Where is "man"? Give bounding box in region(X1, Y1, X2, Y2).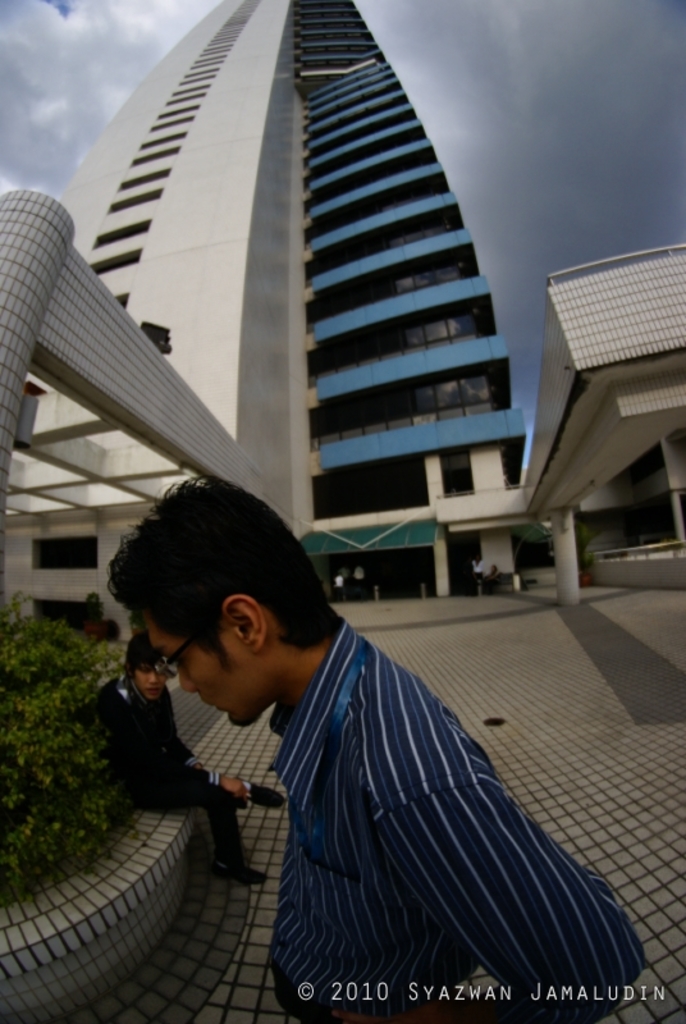
region(334, 571, 351, 600).
